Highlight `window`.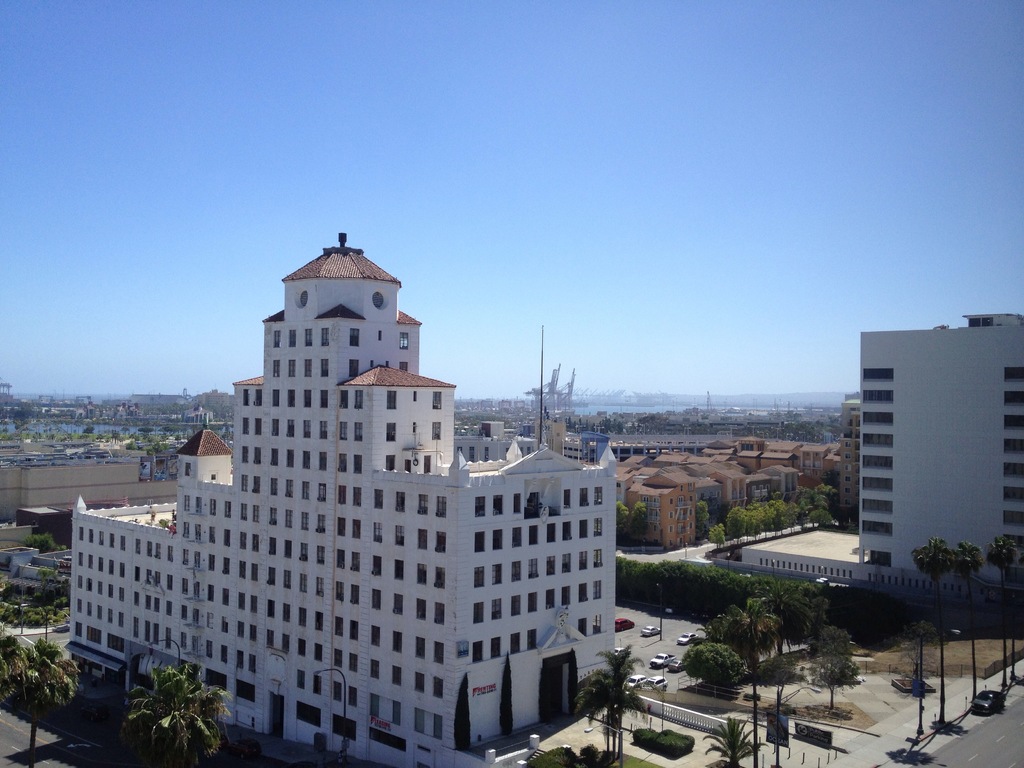
Highlighted region: locate(182, 548, 189, 566).
